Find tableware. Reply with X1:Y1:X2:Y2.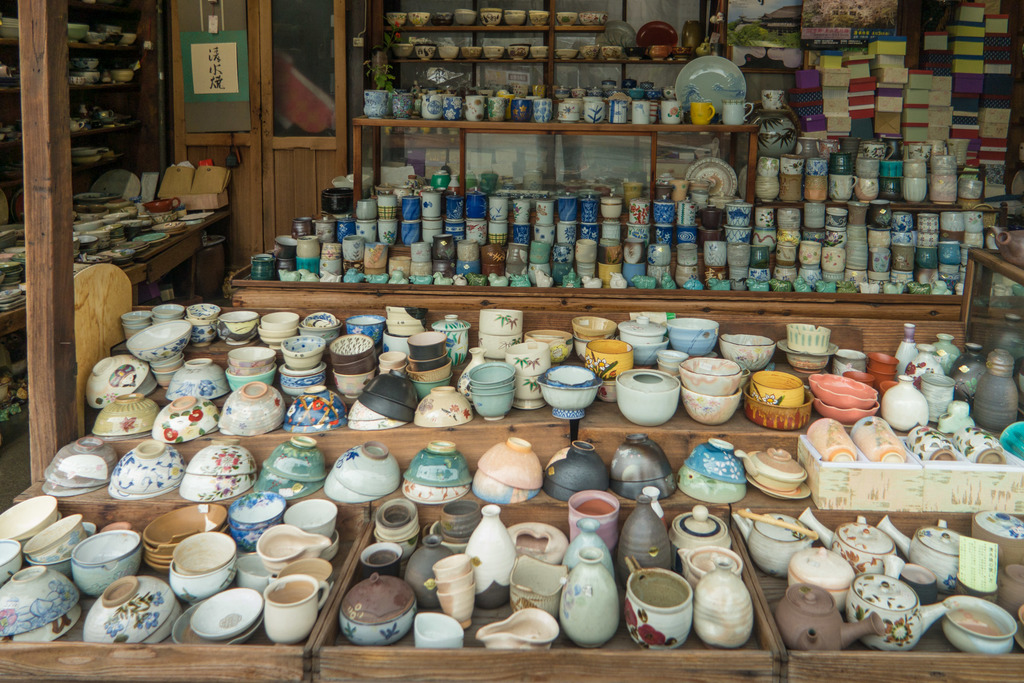
0:68:10:79.
